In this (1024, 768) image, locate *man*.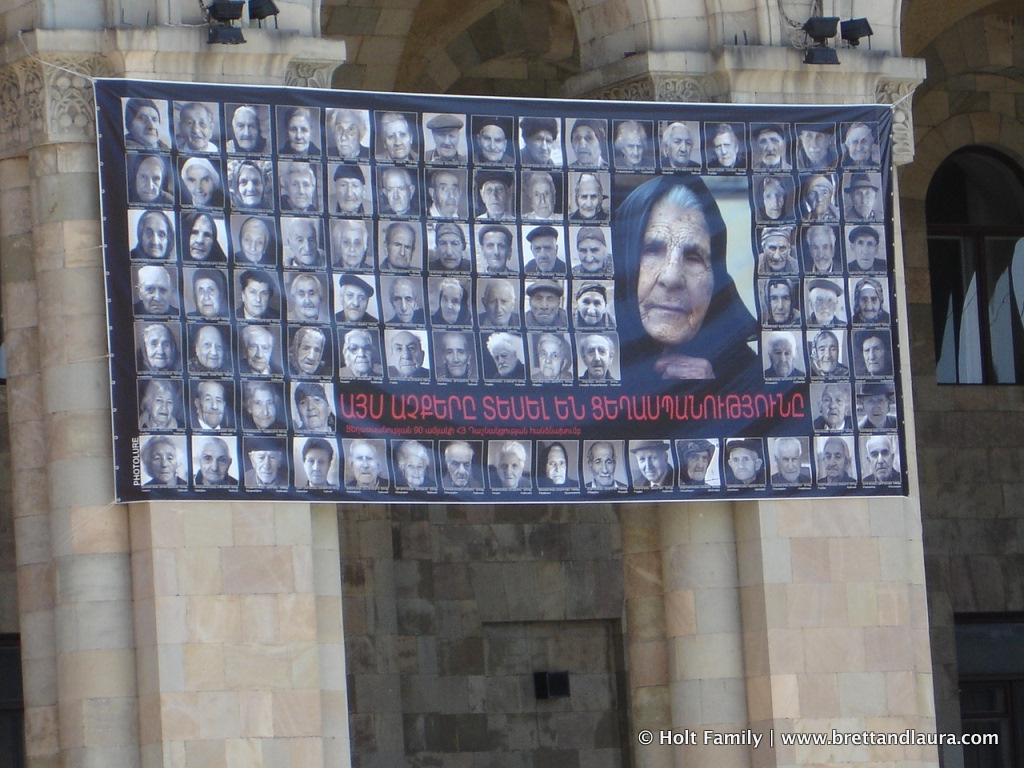
Bounding box: Rect(329, 164, 372, 217).
